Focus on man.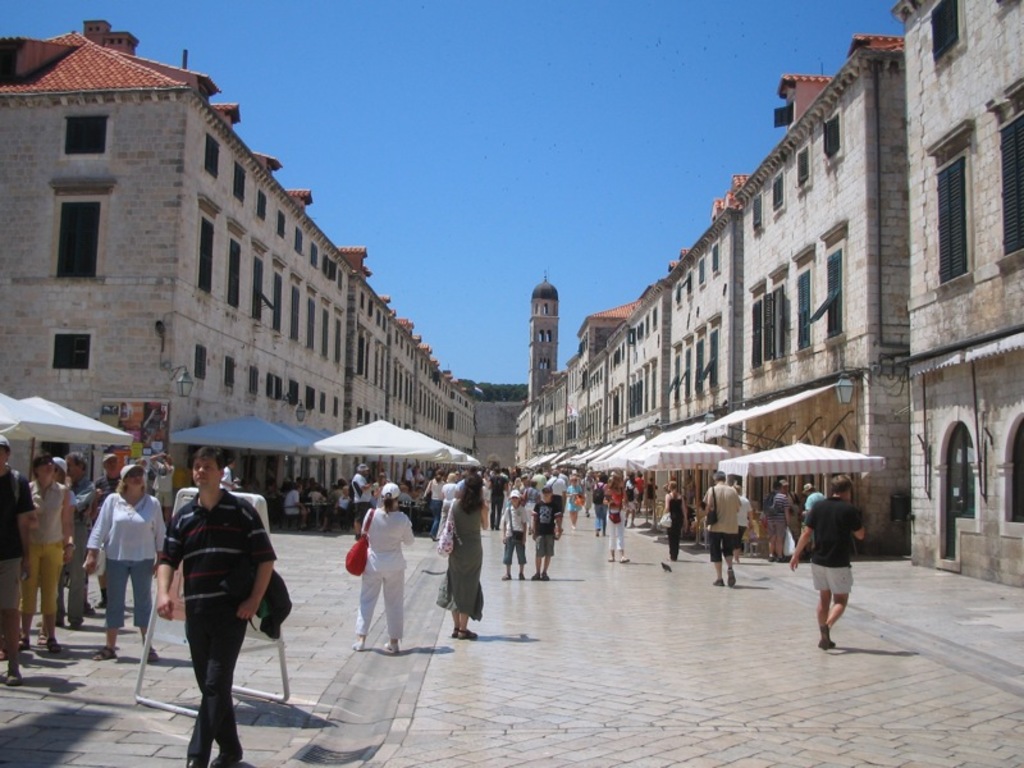
Focused at 704:468:742:586.
